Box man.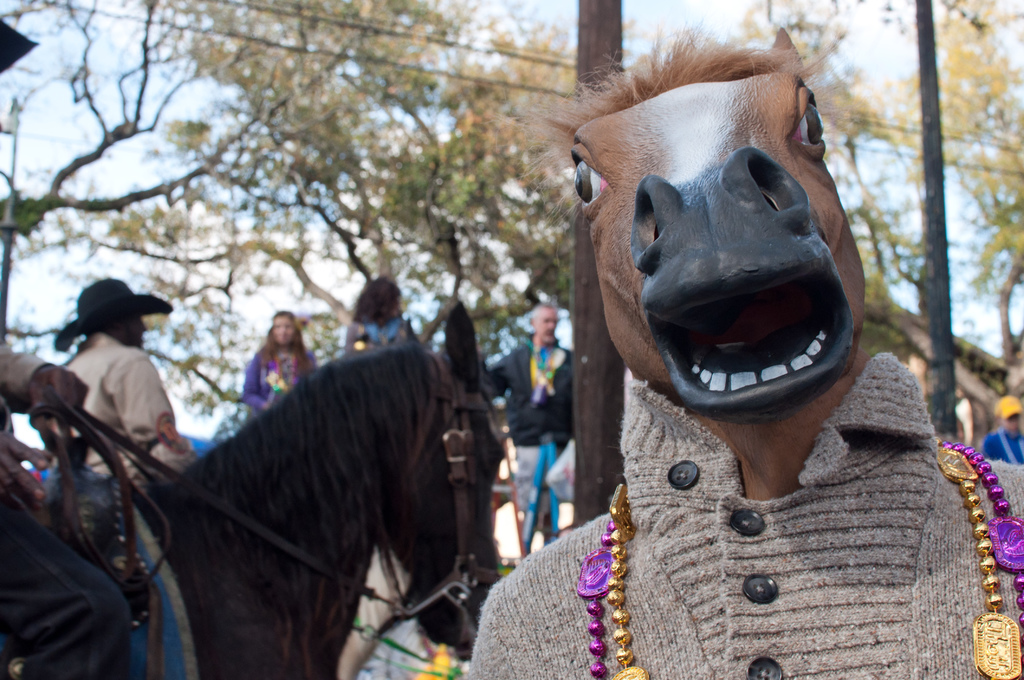
<bbox>24, 287, 202, 495</bbox>.
